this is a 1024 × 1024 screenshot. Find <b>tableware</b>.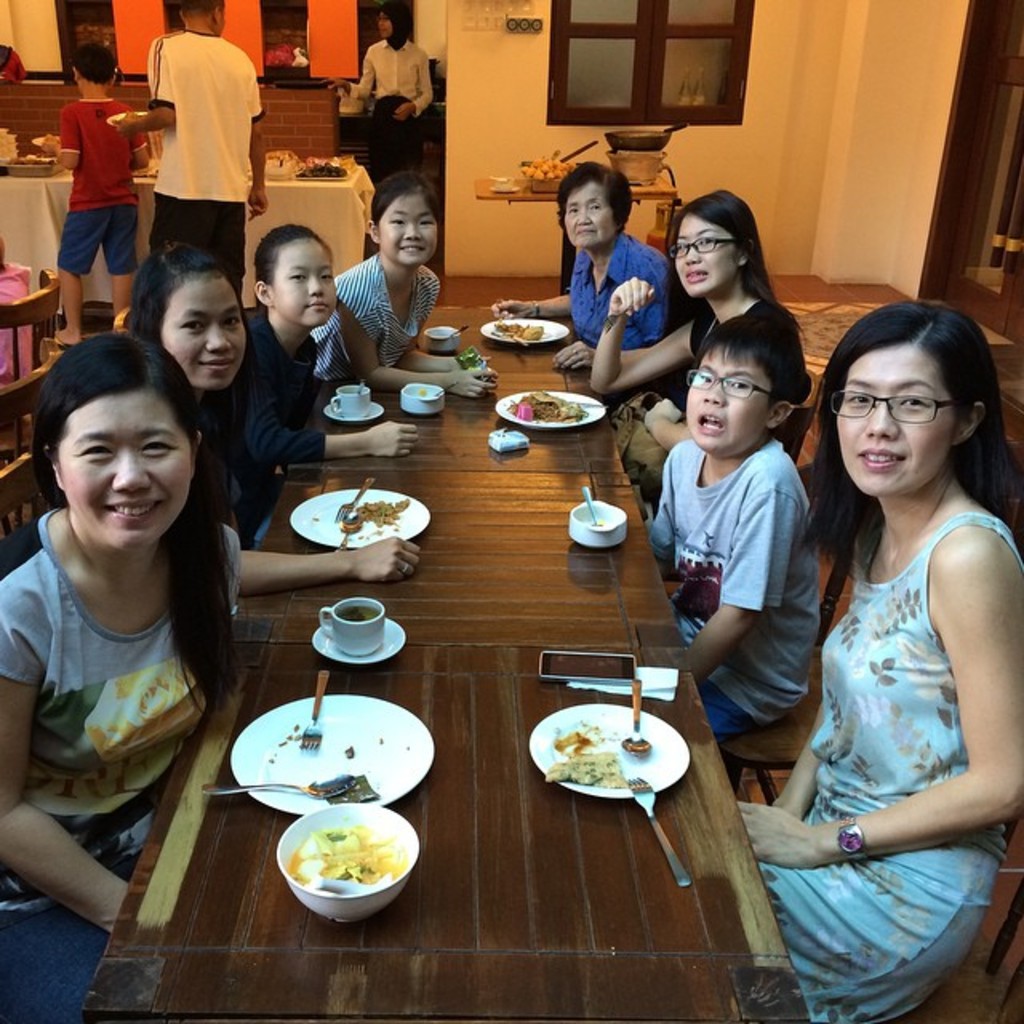
Bounding box: bbox=(480, 315, 571, 349).
